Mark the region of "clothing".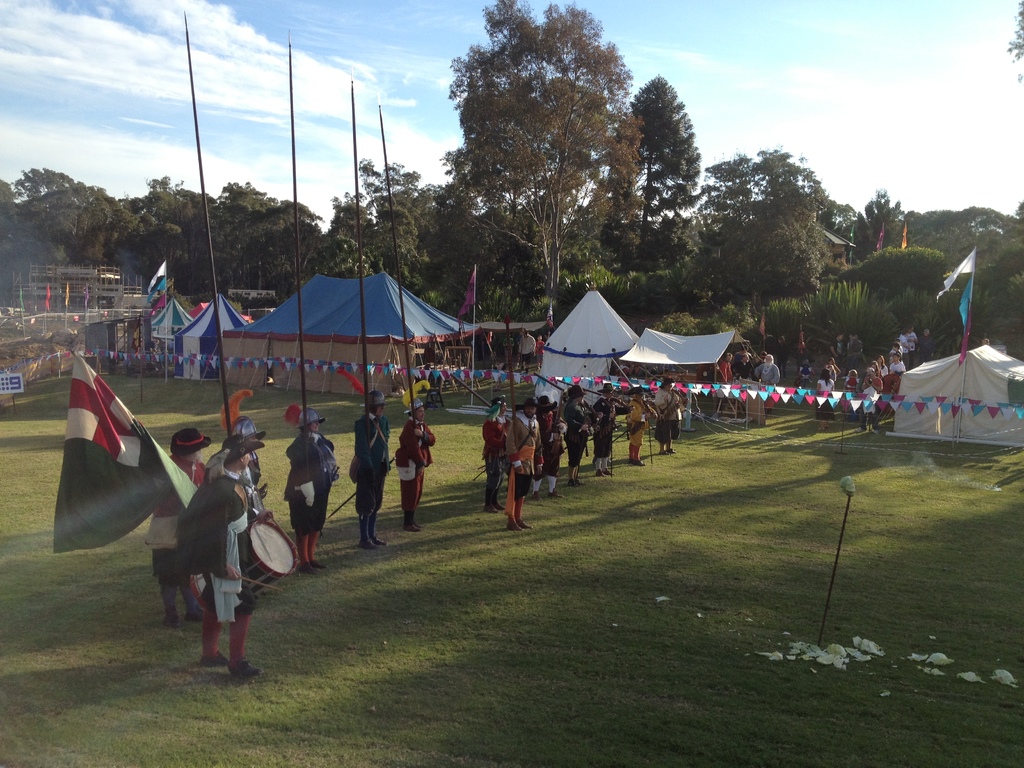
Region: [left=230, top=449, right=269, bottom=528].
